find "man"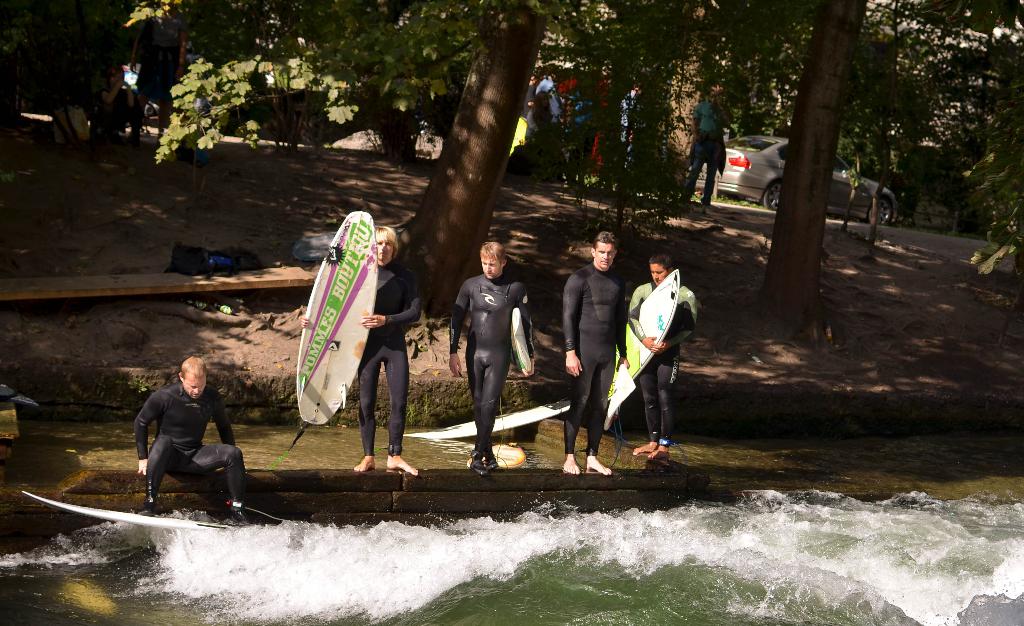
detection(675, 81, 733, 207)
